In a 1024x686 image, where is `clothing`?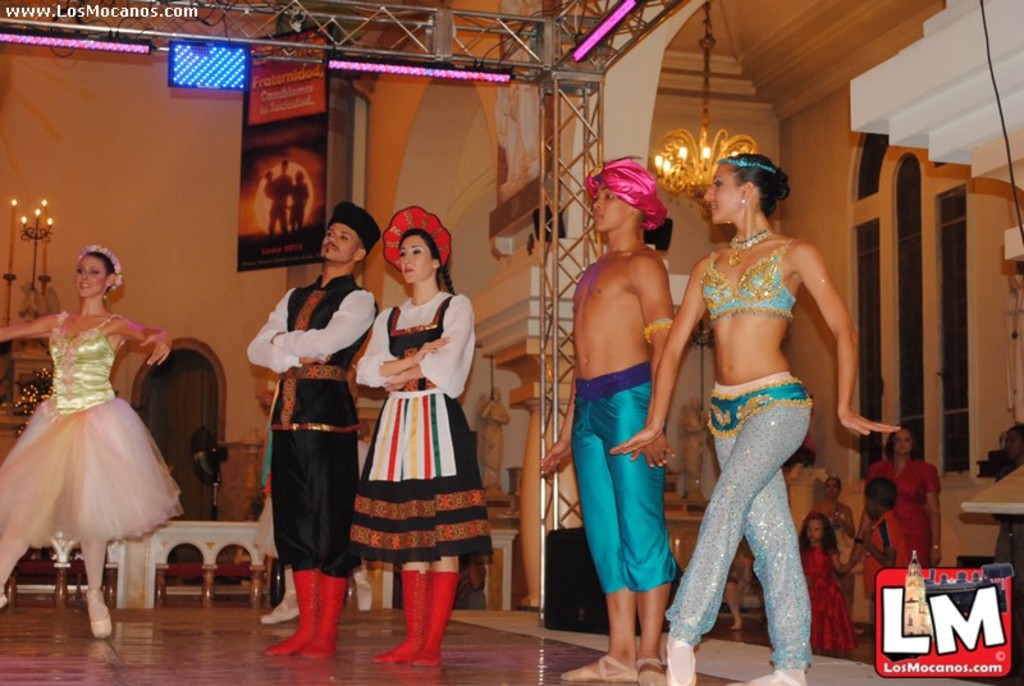
<bbox>664, 369, 826, 680</bbox>.
